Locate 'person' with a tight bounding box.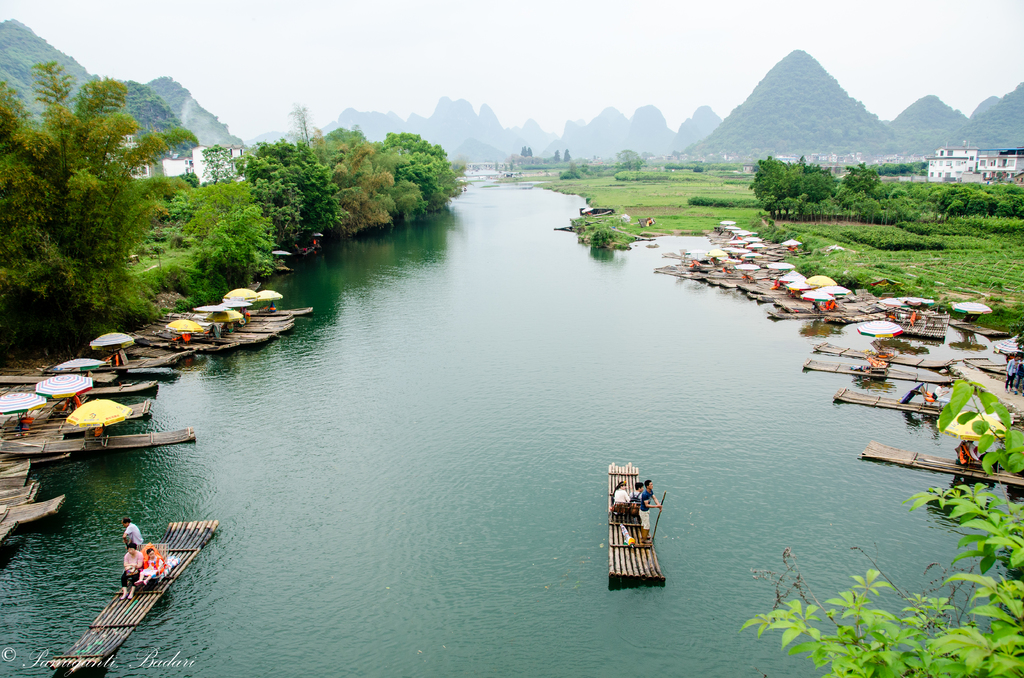
{"left": 132, "top": 547, "right": 166, "bottom": 583}.
